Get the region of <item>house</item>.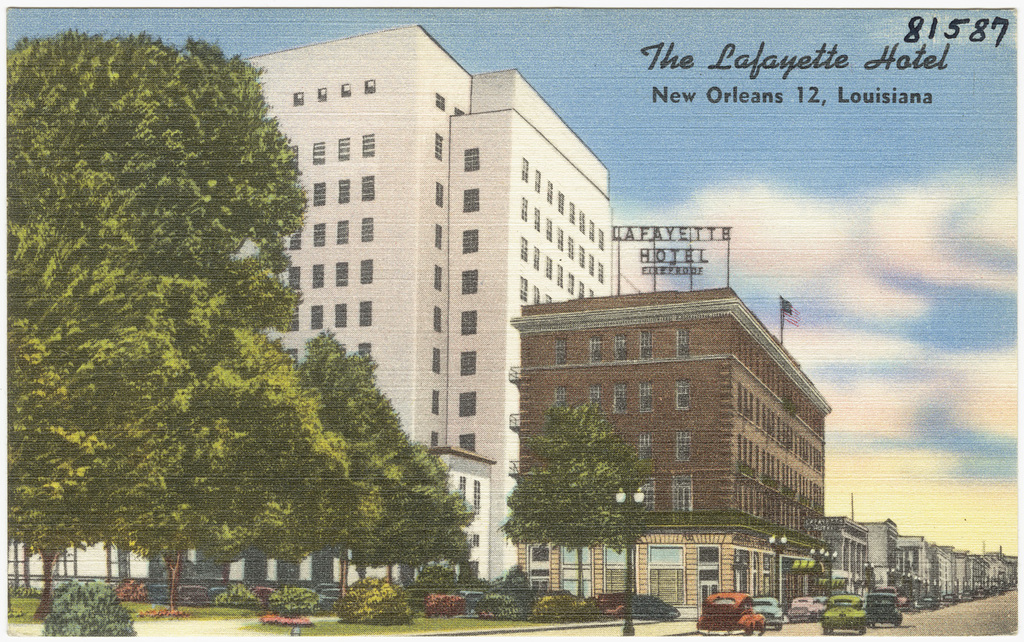
<box>513,282,833,614</box>.
